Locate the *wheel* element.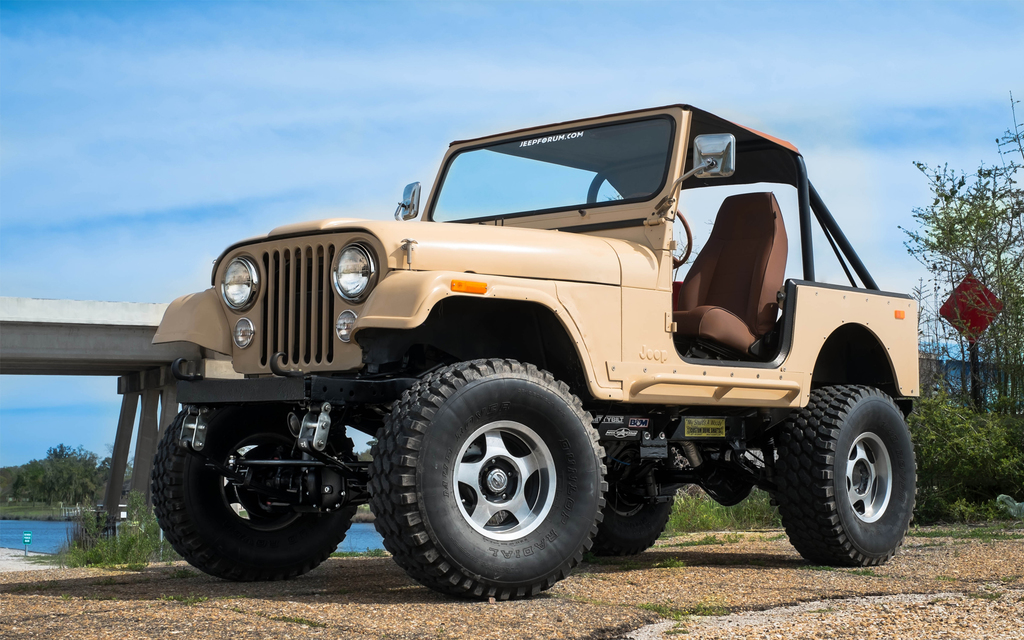
Element bbox: left=589, top=440, right=675, bottom=559.
